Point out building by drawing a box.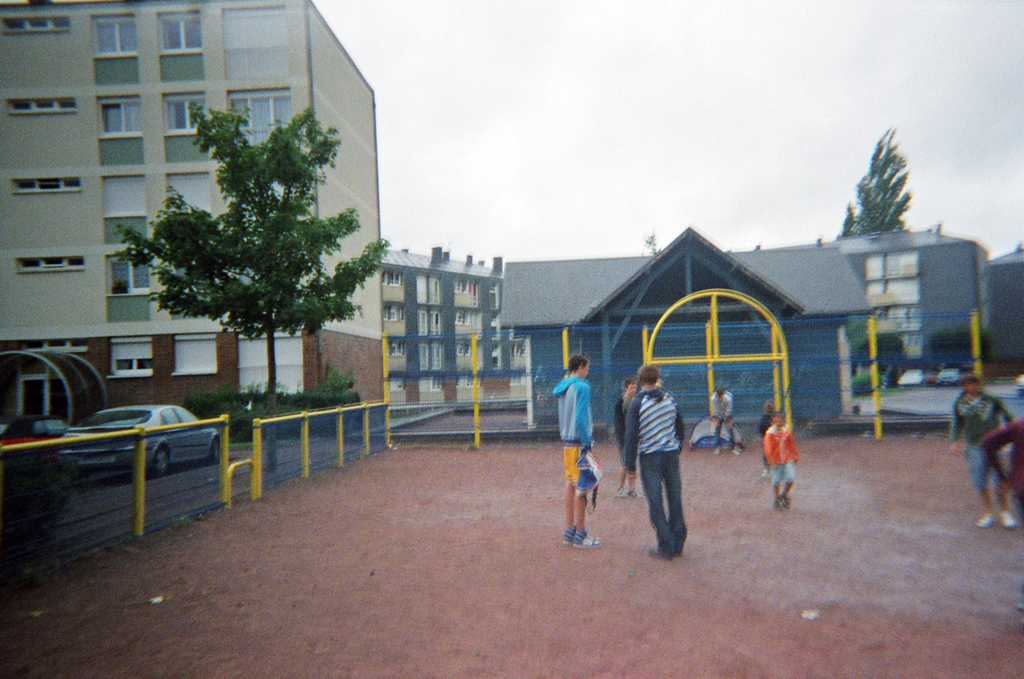
387, 243, 530, 412.
